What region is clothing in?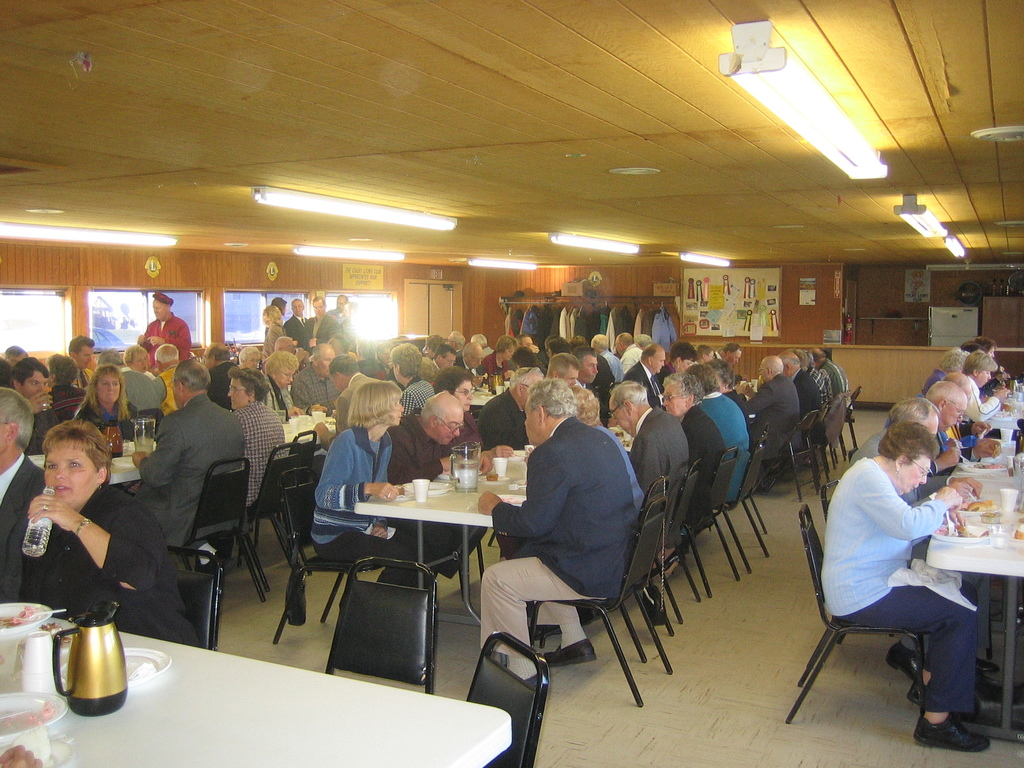
[708, 348, 731, 367].
